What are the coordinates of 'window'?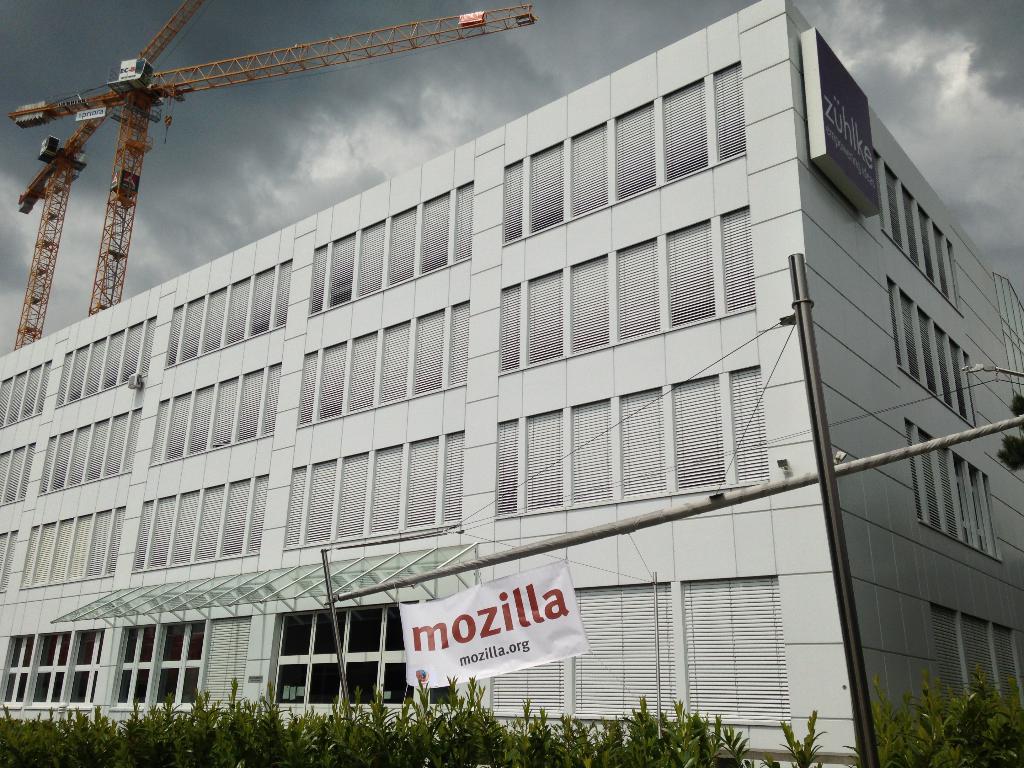
BBox(491, 658, 565, 712).
